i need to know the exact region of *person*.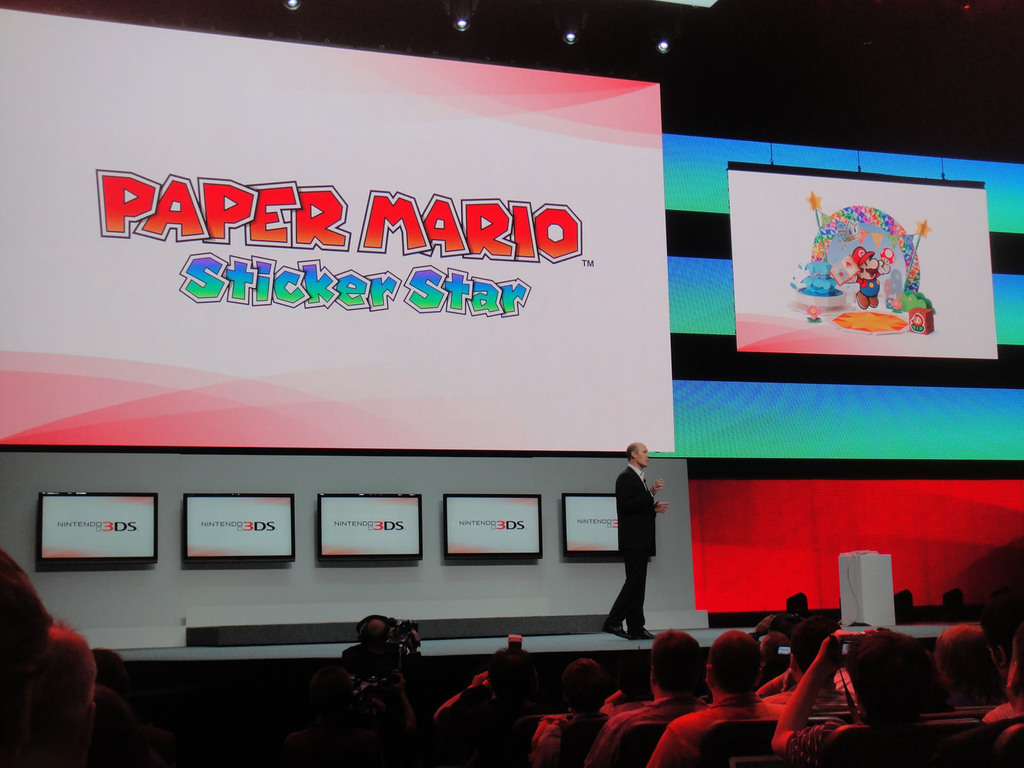
Region: [x1=657, y1=632, x2=753, y2=767].
